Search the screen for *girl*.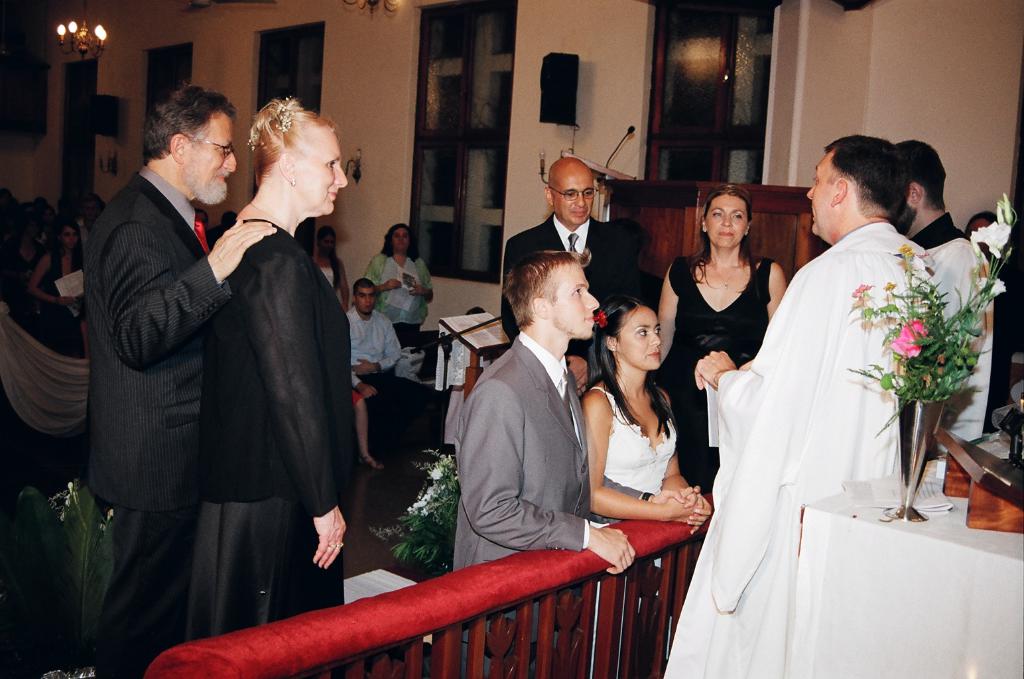
Found at <region>88, 97, 342, 675</region>.
